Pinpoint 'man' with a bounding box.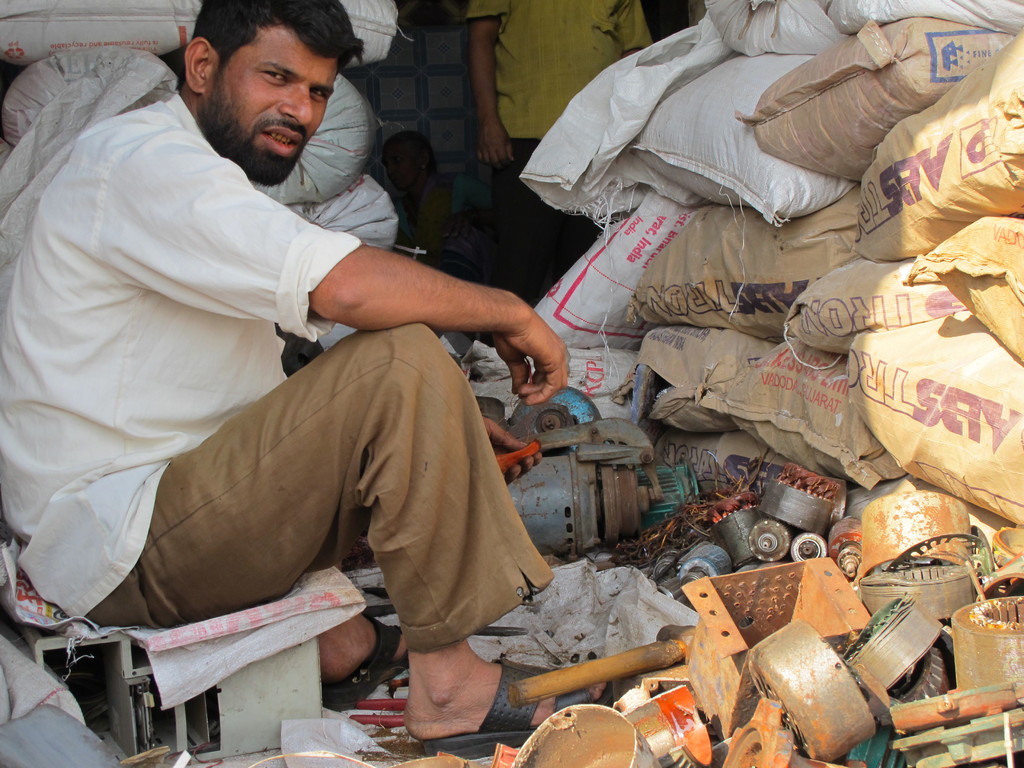
bbox(0, 0, 577, 760).
